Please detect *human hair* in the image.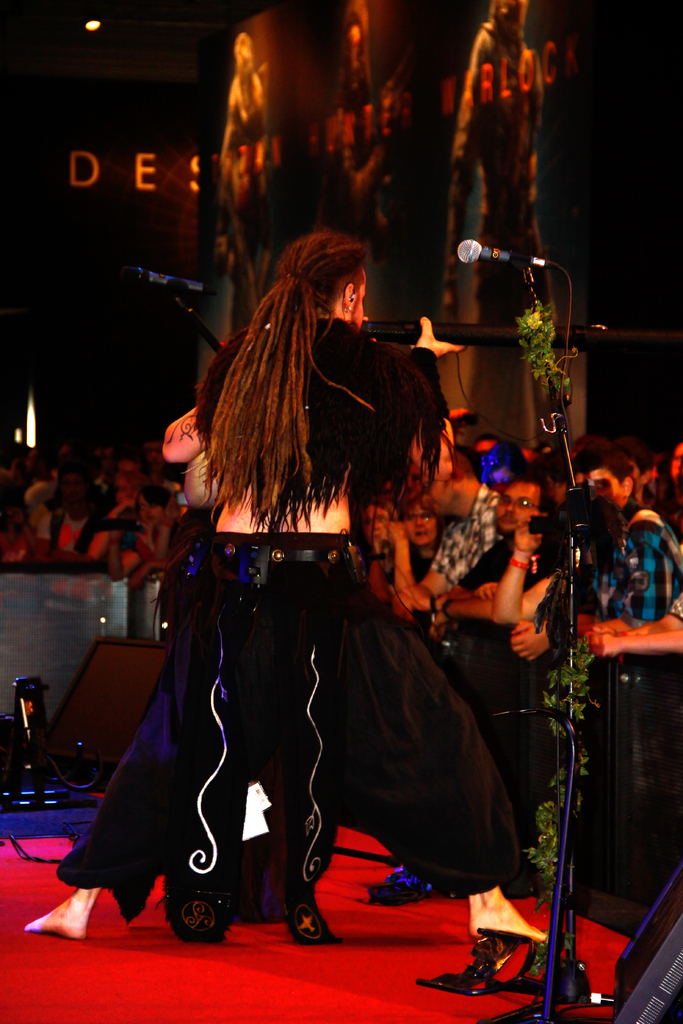
222 225 402 507.
